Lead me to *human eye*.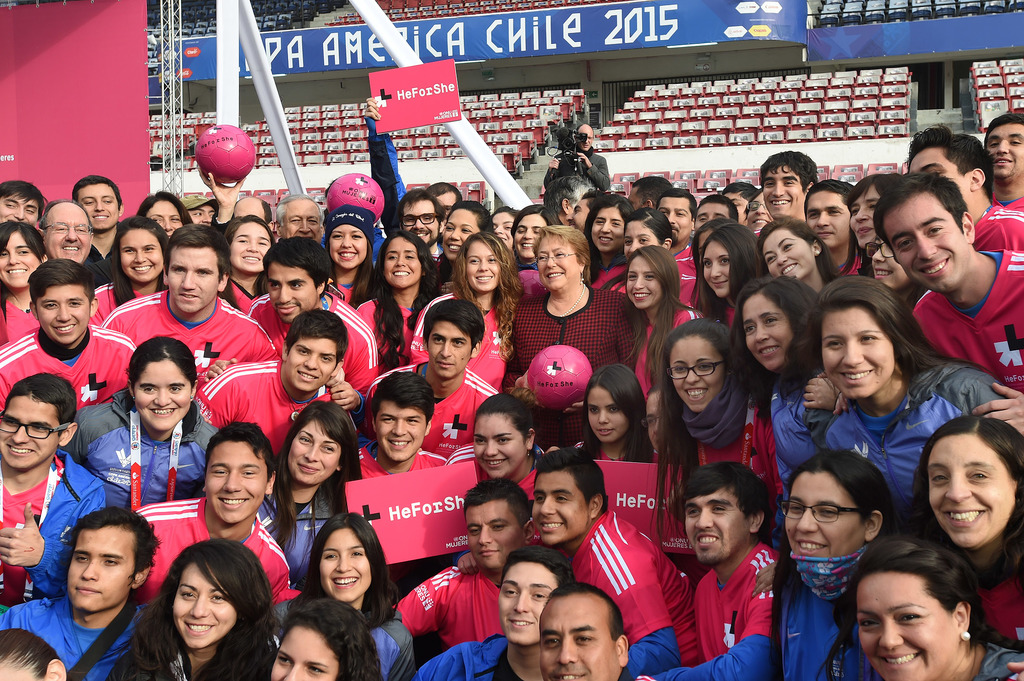
Lead to <box>170,382,180,393</box>.
